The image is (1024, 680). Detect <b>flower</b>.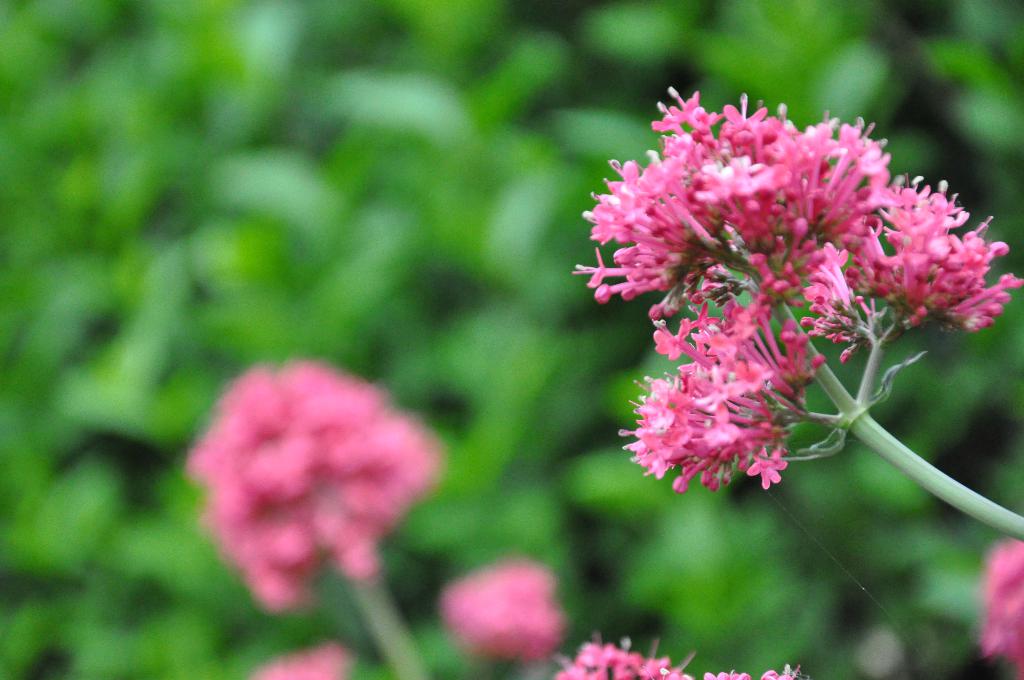
Detection: bbox=(444, 562, 568, 658).
